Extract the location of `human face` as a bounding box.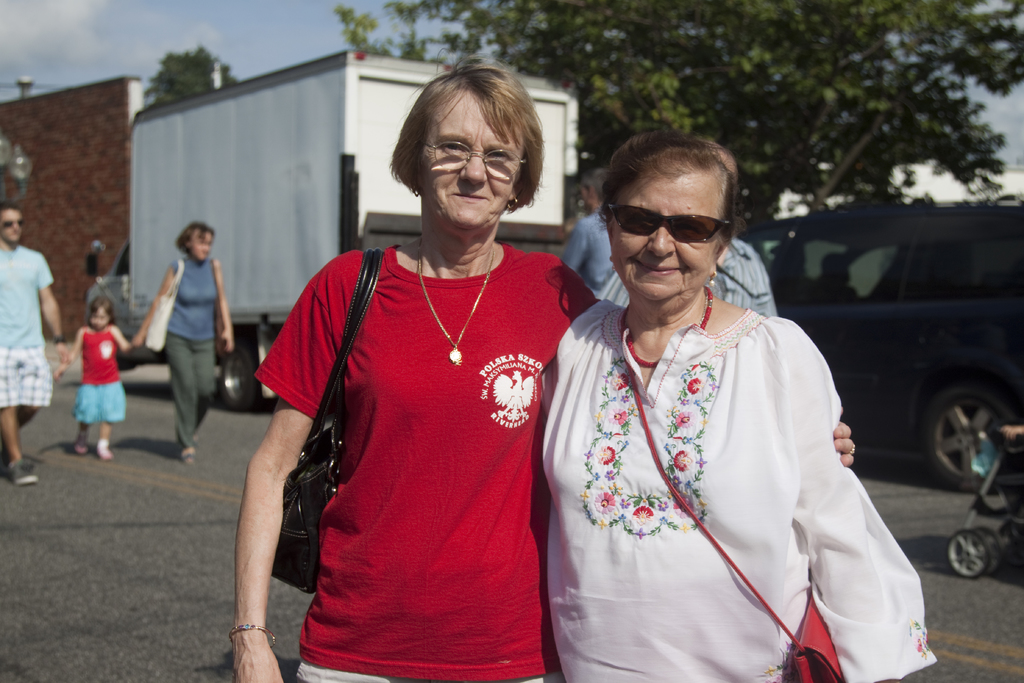
[left=0, top=208, right=24, bottom=248].
